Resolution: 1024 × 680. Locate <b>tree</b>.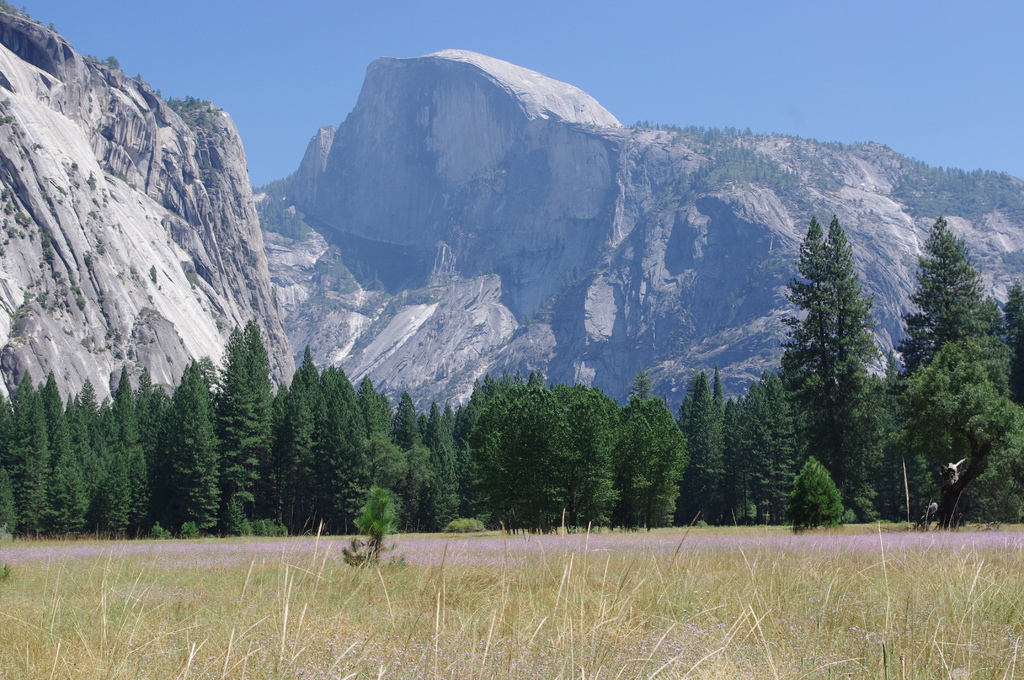
select_region(61, 371, 110, 542).
